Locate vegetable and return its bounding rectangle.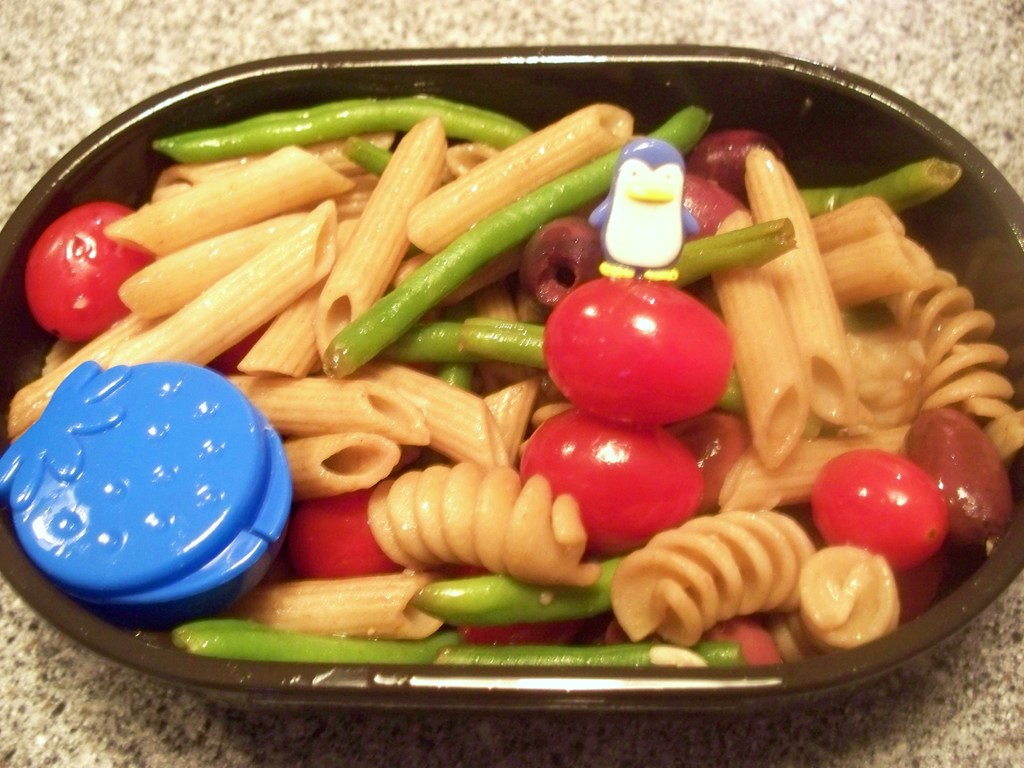
25:202:156:346.
